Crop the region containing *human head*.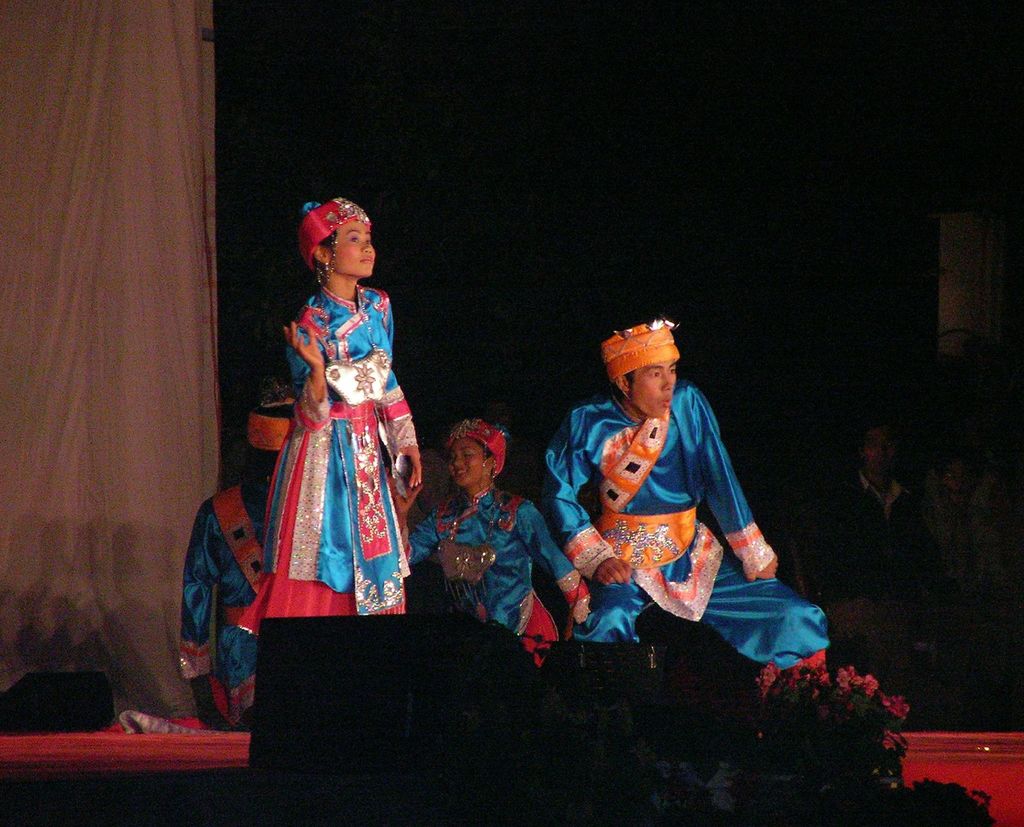
Crop region: [left=292, top=197, right=385, bottom=291].
